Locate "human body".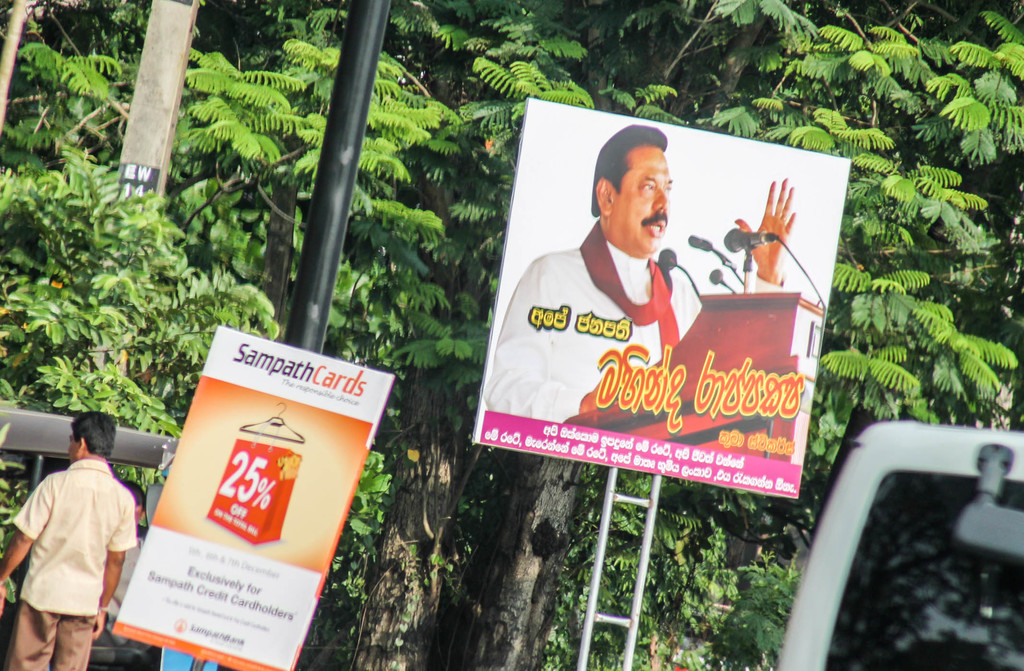
Bounding box: pyautogui.locateOnScreen(481, 119, 794, 432).
